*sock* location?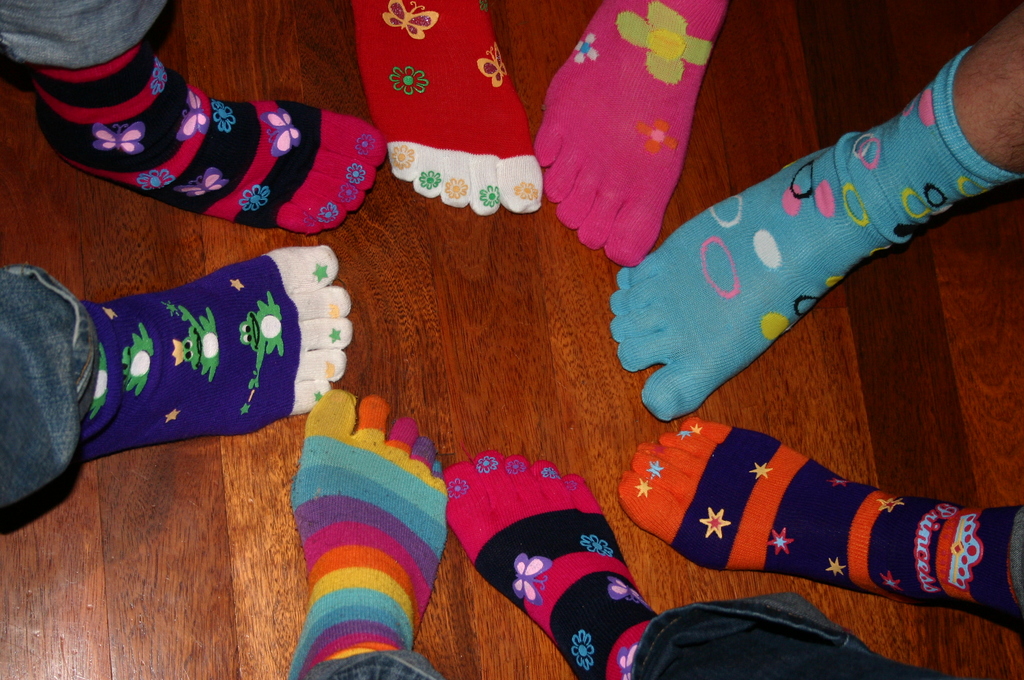
crop(349, 0, 545, 213)
